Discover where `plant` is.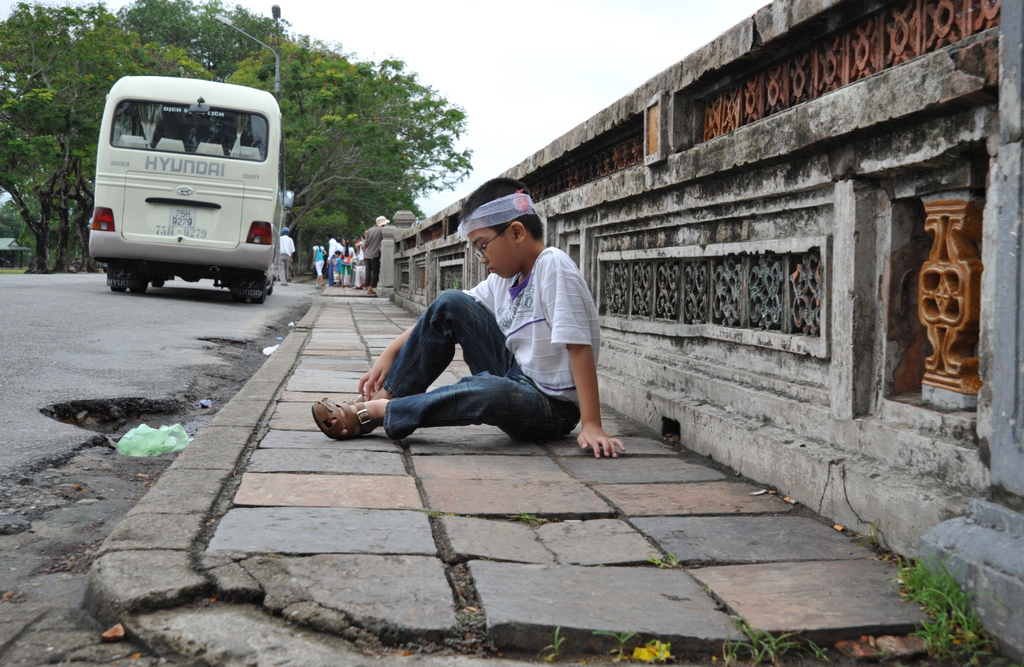
Discovered at box(544, 622, 569, 660).
